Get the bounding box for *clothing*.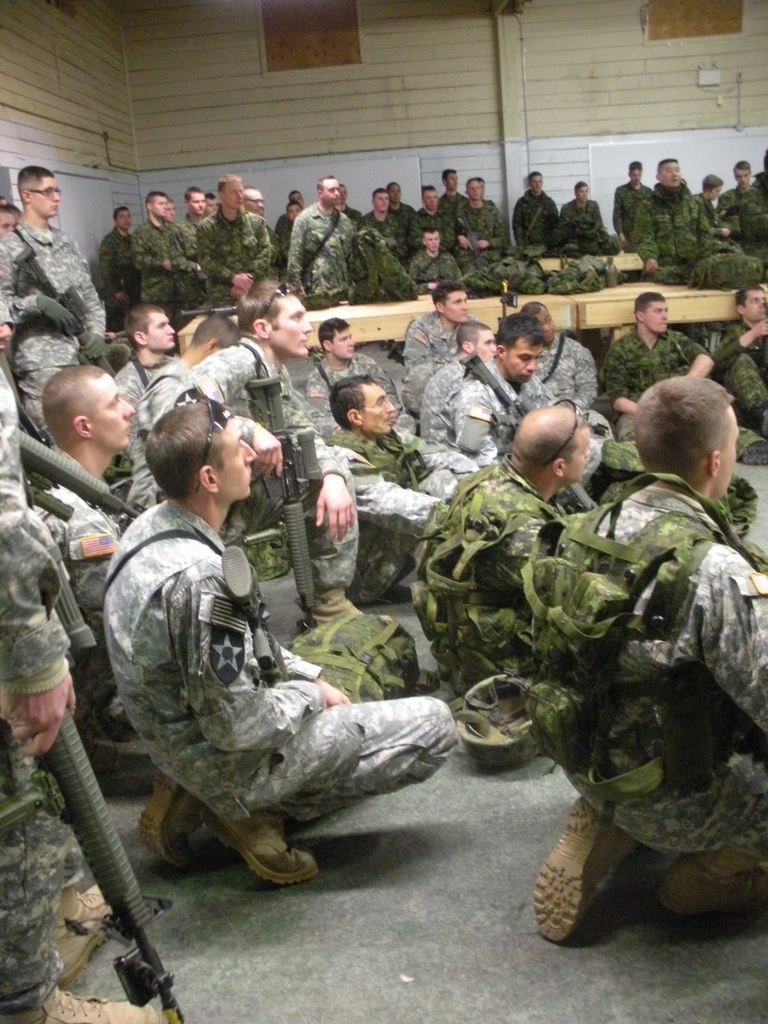
box=[604, 188, 655, 246].
